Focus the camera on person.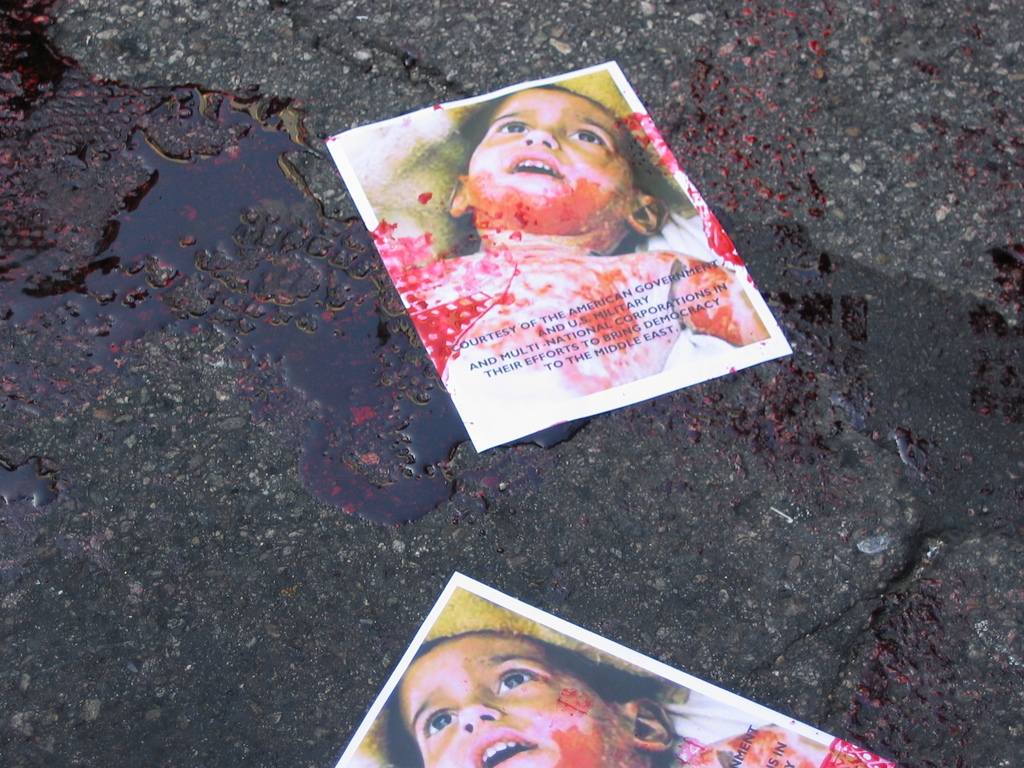
Focus region: 376/623/757/767.
